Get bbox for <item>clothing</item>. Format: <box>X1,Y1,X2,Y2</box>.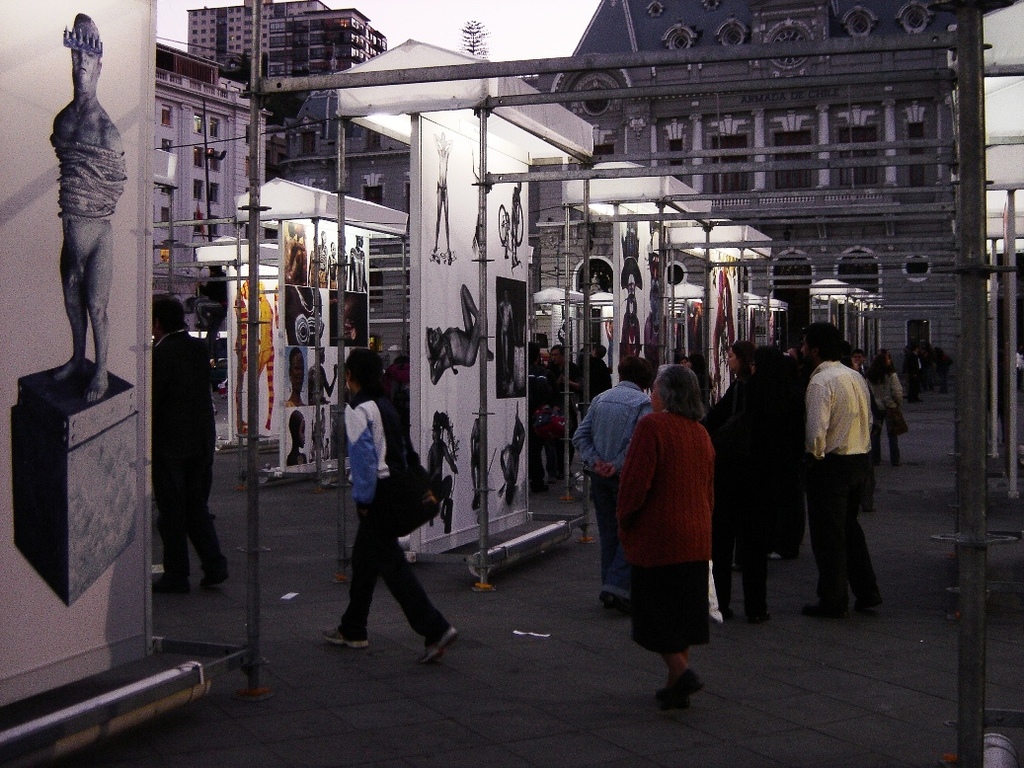
<box>713,363,782,626</box>.
